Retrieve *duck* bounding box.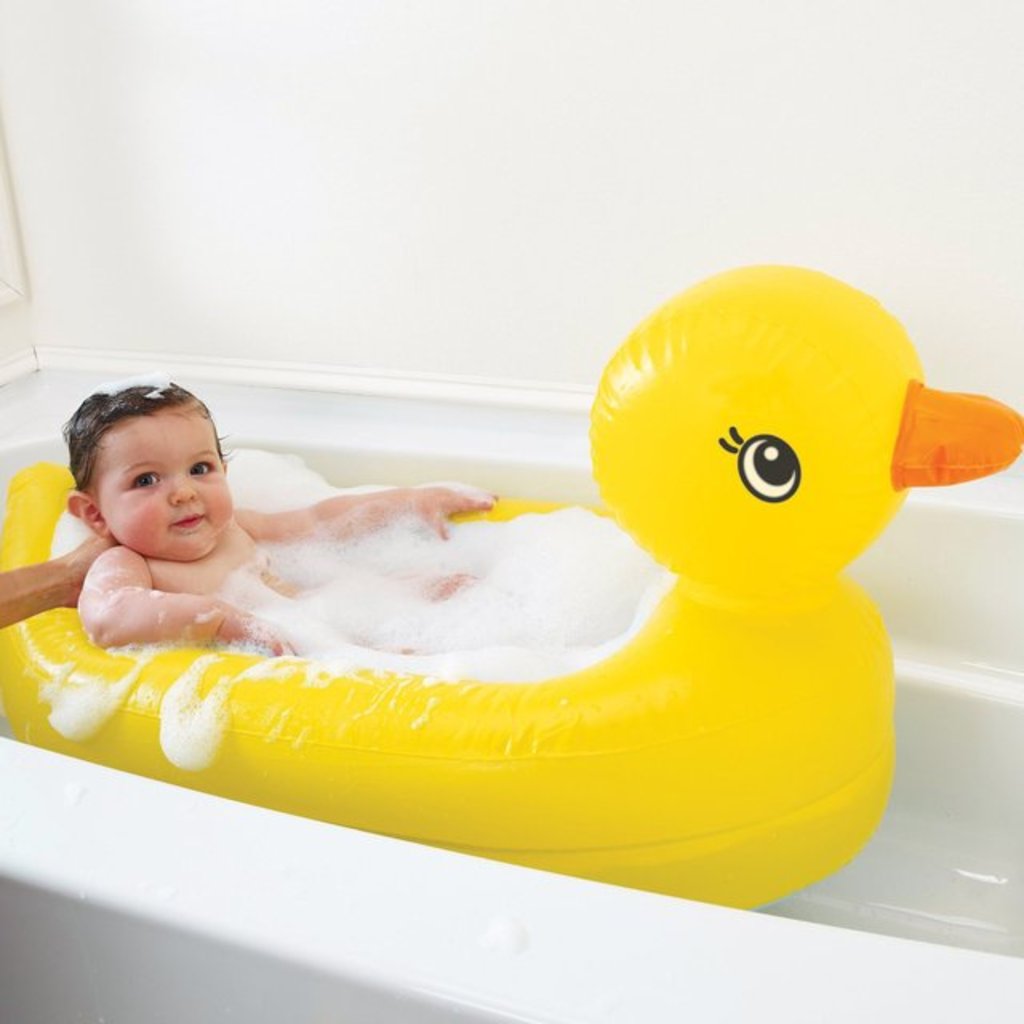
Bounding box: 5:322:963:920.
